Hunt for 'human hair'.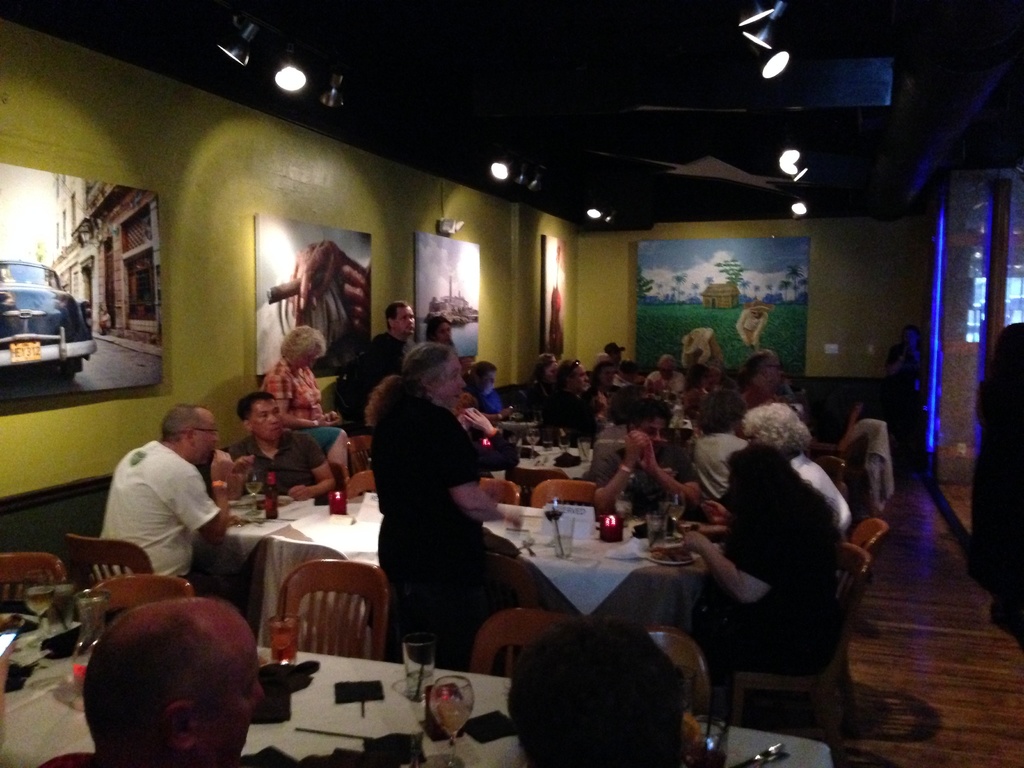
Hunted down at (x1=742, y1=399, x2=810, y2=454).
